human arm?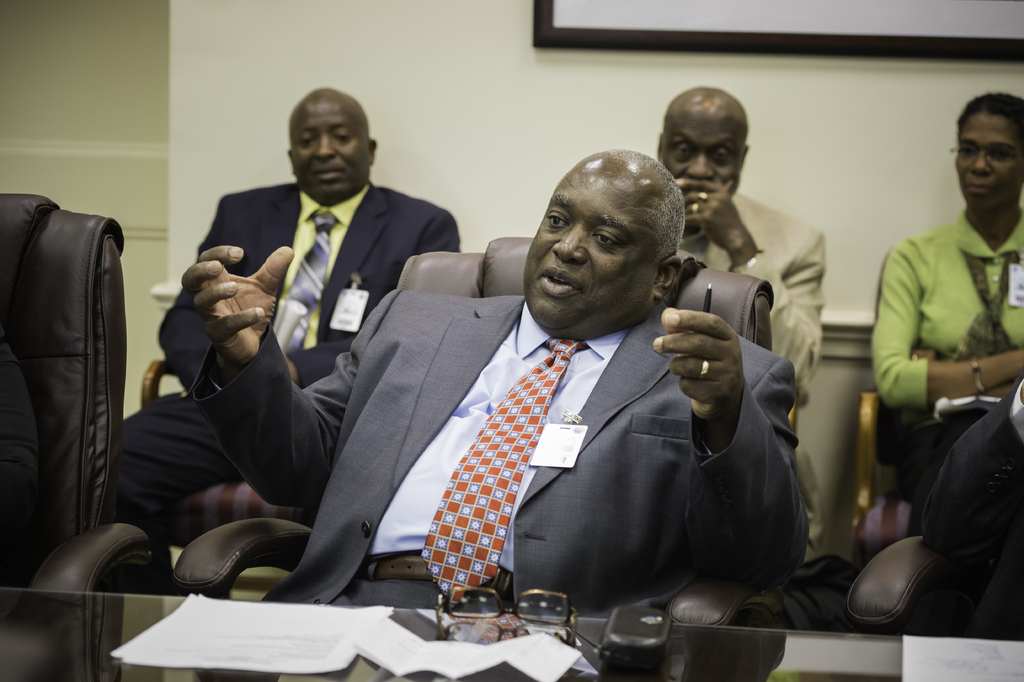
{"x1": 283, "y1": 209, "x2": 461, "y2": 392}
